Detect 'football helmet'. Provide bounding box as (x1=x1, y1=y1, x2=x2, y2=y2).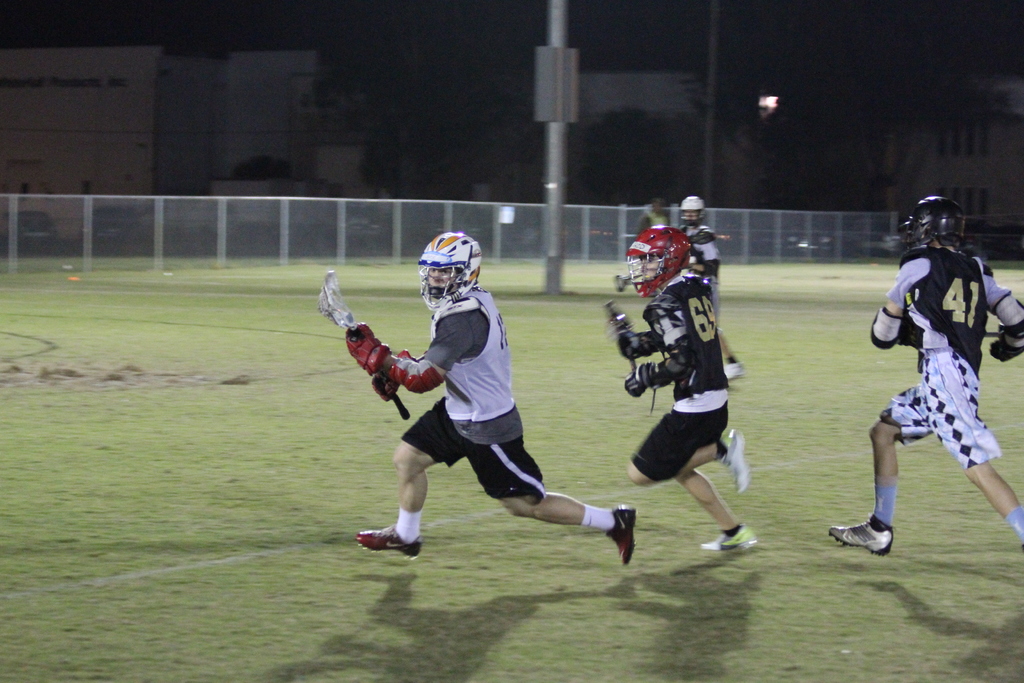
(x1=903, y1=195, x2=964, y2=247).
